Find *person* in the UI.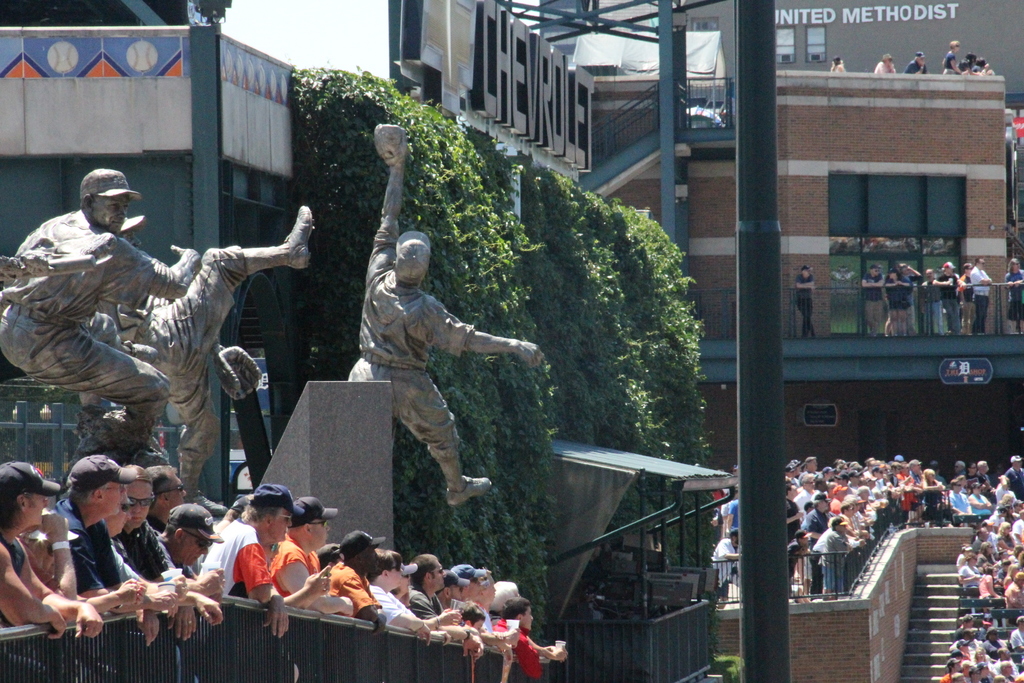
UI element at 0,165,200,449.
